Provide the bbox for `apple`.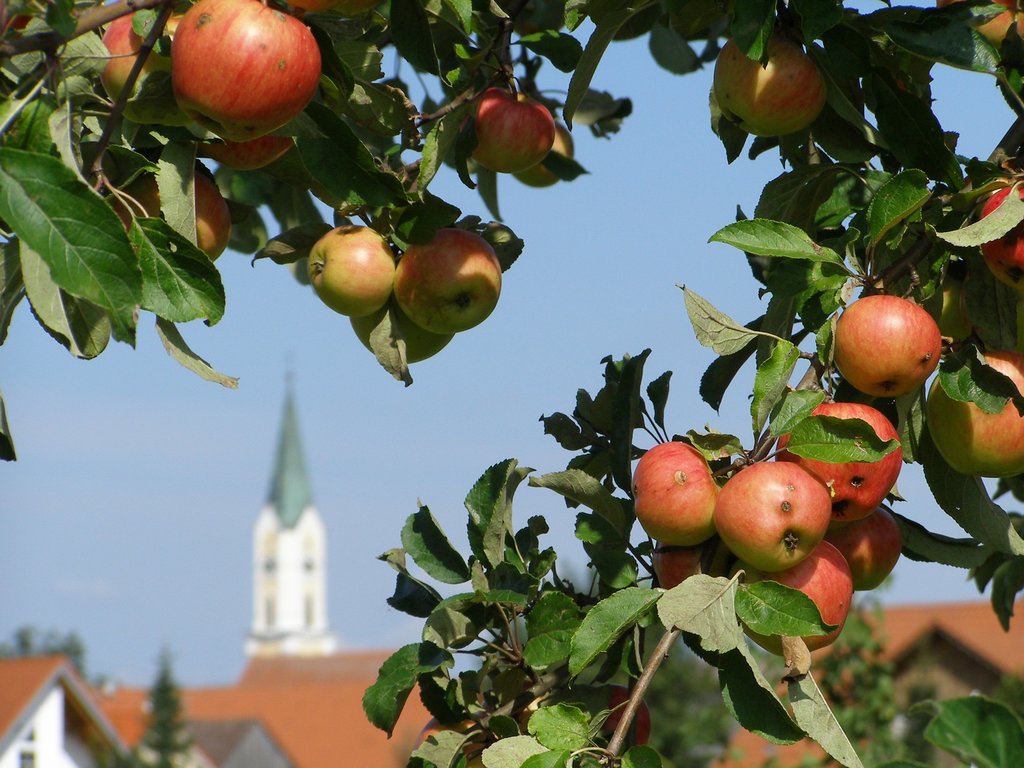
BBox(0, 0, 32, 32).
